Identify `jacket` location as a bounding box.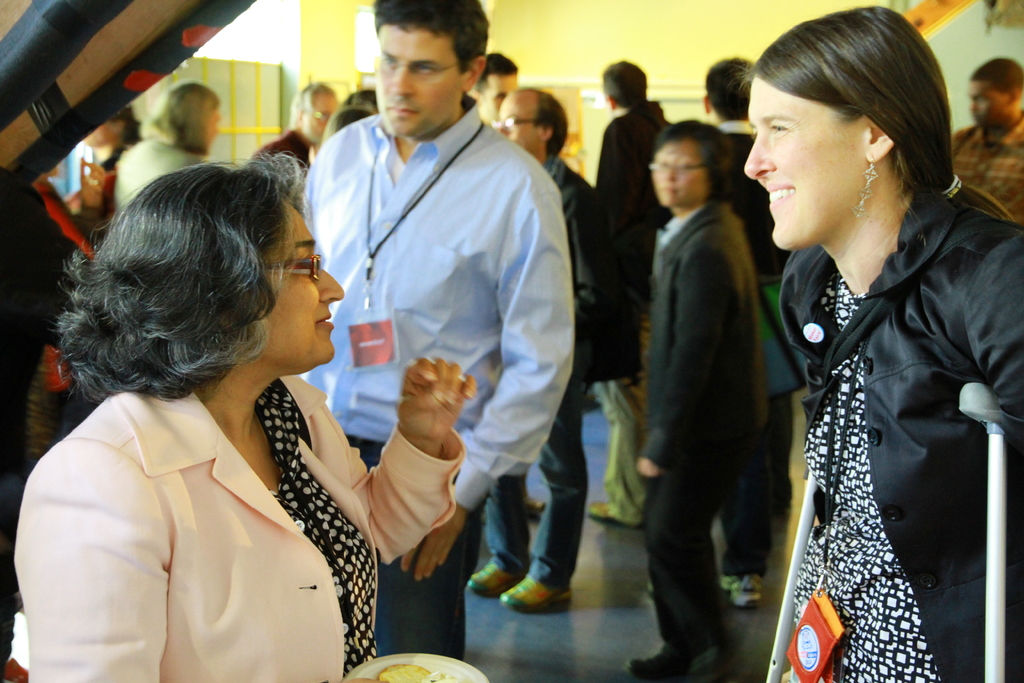
758 121 1010 666.
